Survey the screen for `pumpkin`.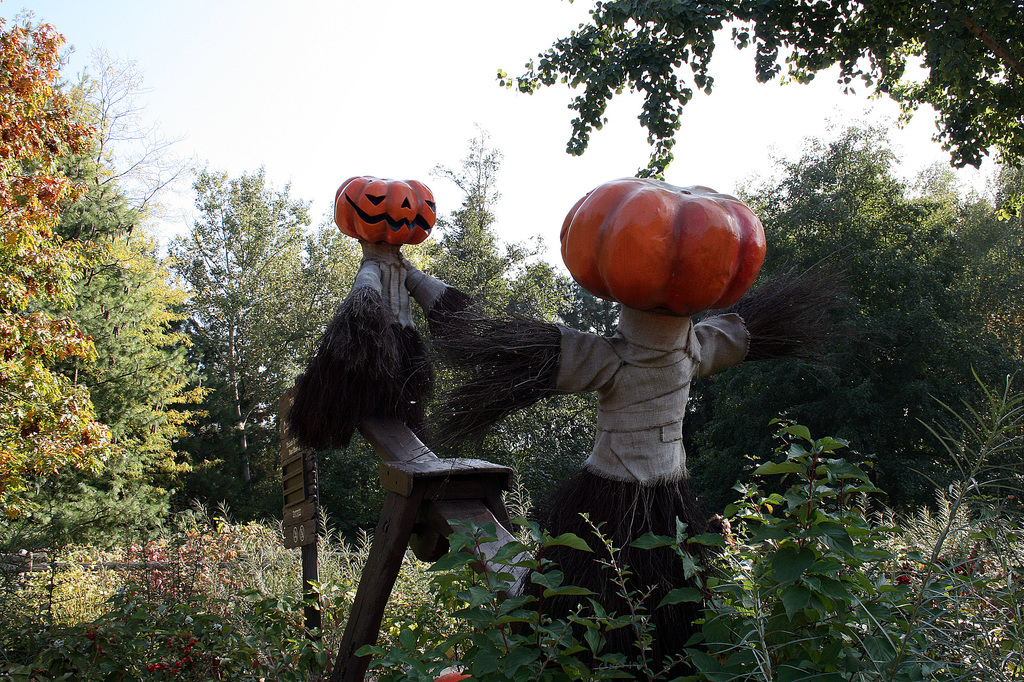
Survey found: (left=559, top=175, right=765, bottom=317).
